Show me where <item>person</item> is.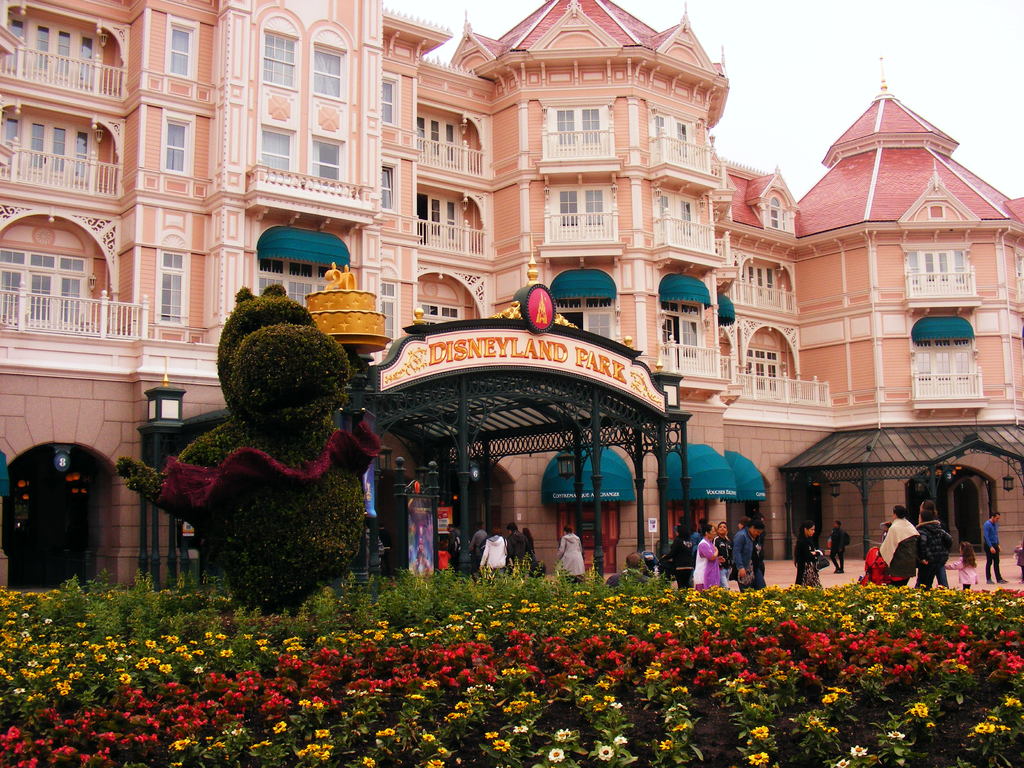
<item>person</item> is at box(920, 500, 950, 589).
